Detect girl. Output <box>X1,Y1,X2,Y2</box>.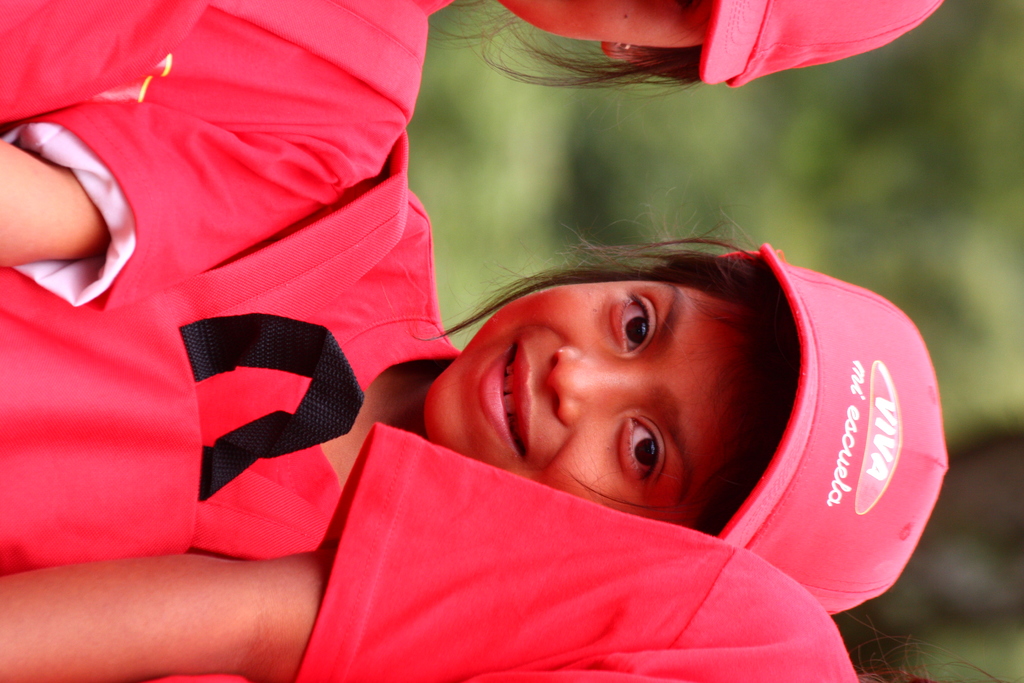
<box>0,420,1011,682</box>.
